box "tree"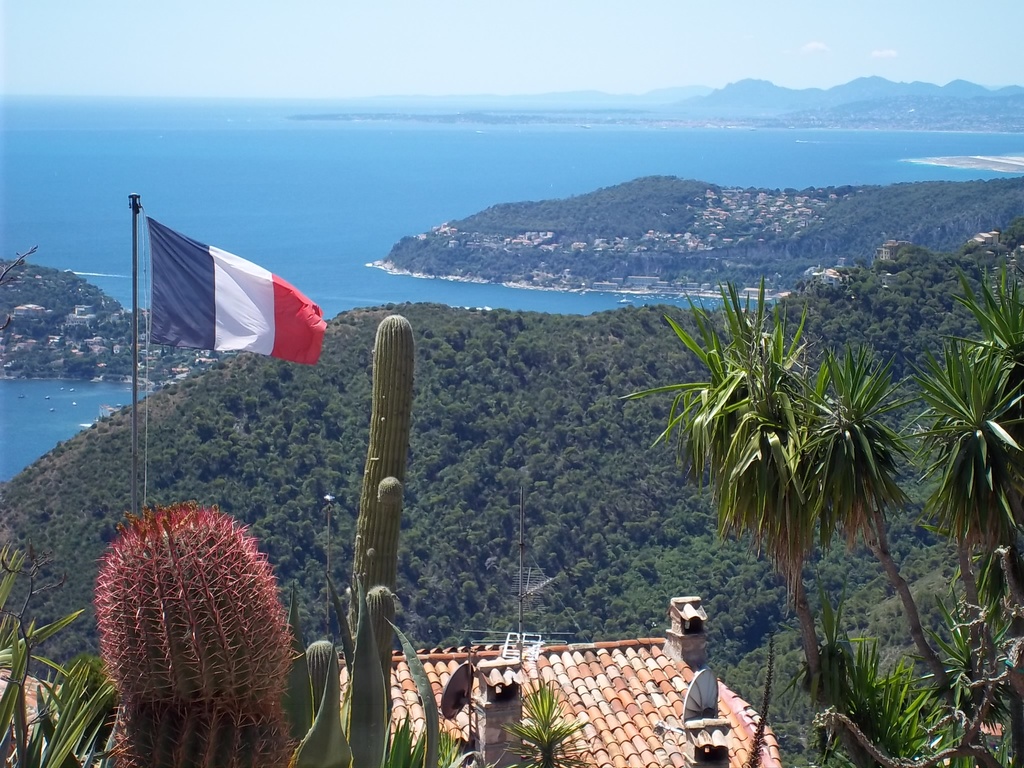
bbox=(781, 260, 1023, 767)
